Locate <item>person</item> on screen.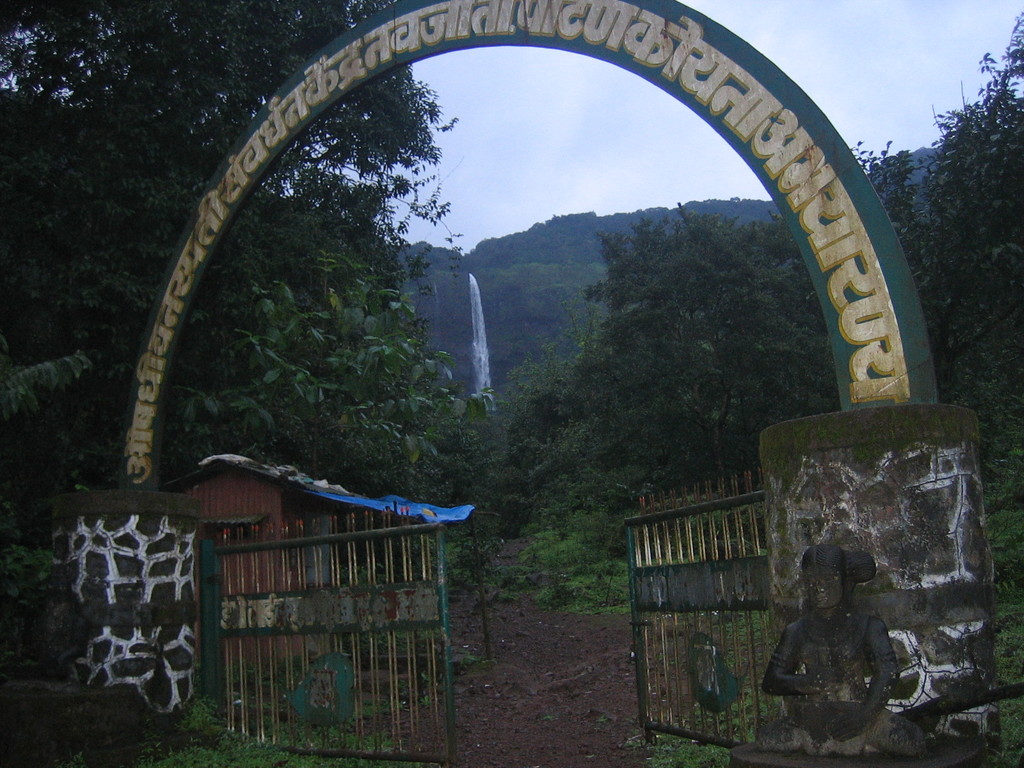
On screen at l=760, t=540, r=927, b=755.
